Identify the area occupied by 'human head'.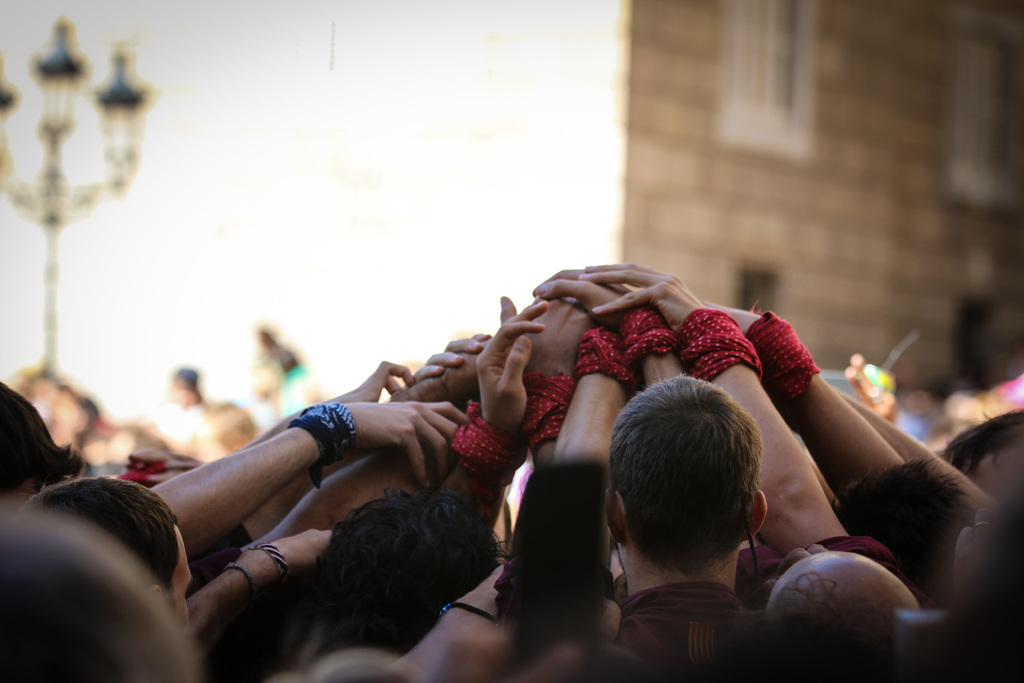
Area: bbox=[761, 550, 922, 646].
